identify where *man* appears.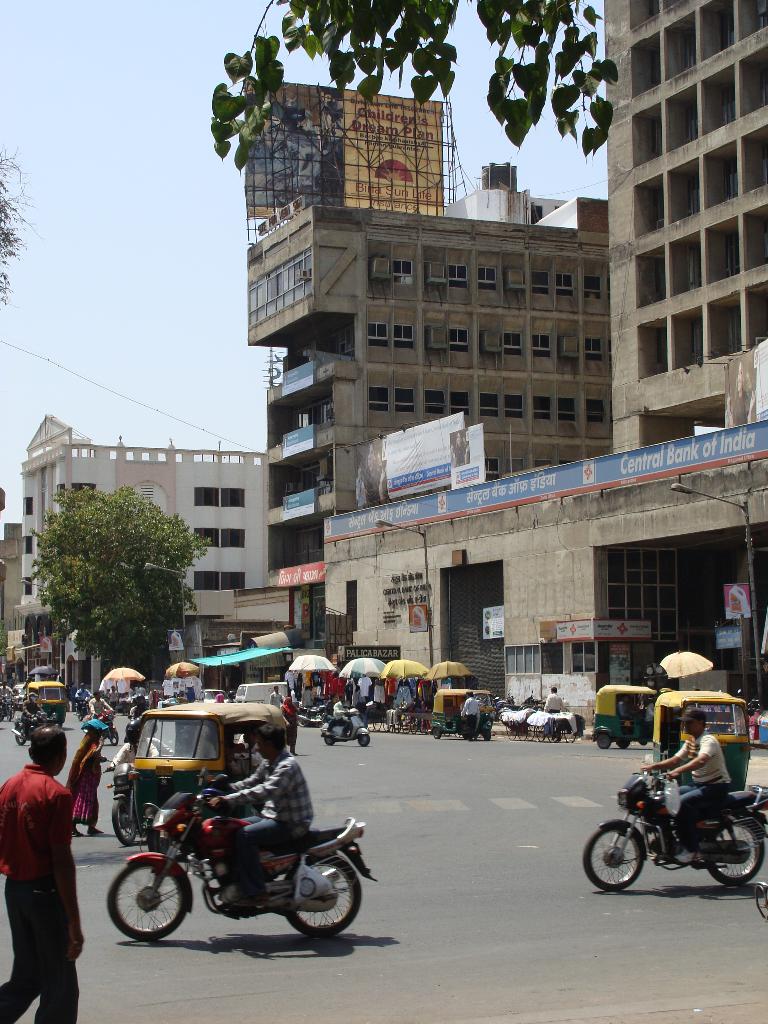
Appears at 68,682,77,710.
